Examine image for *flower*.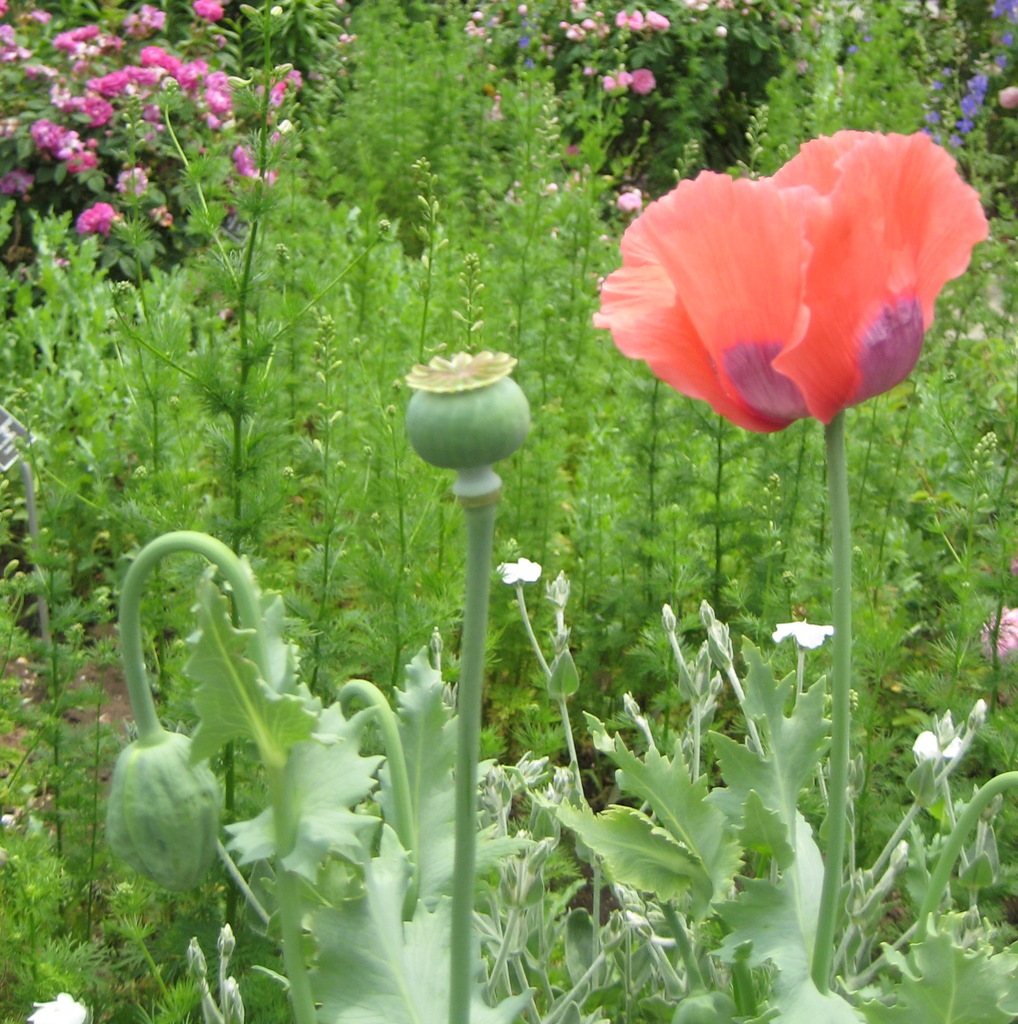
Examination result: [left=972, top=605, right=1017, bottom=653].
